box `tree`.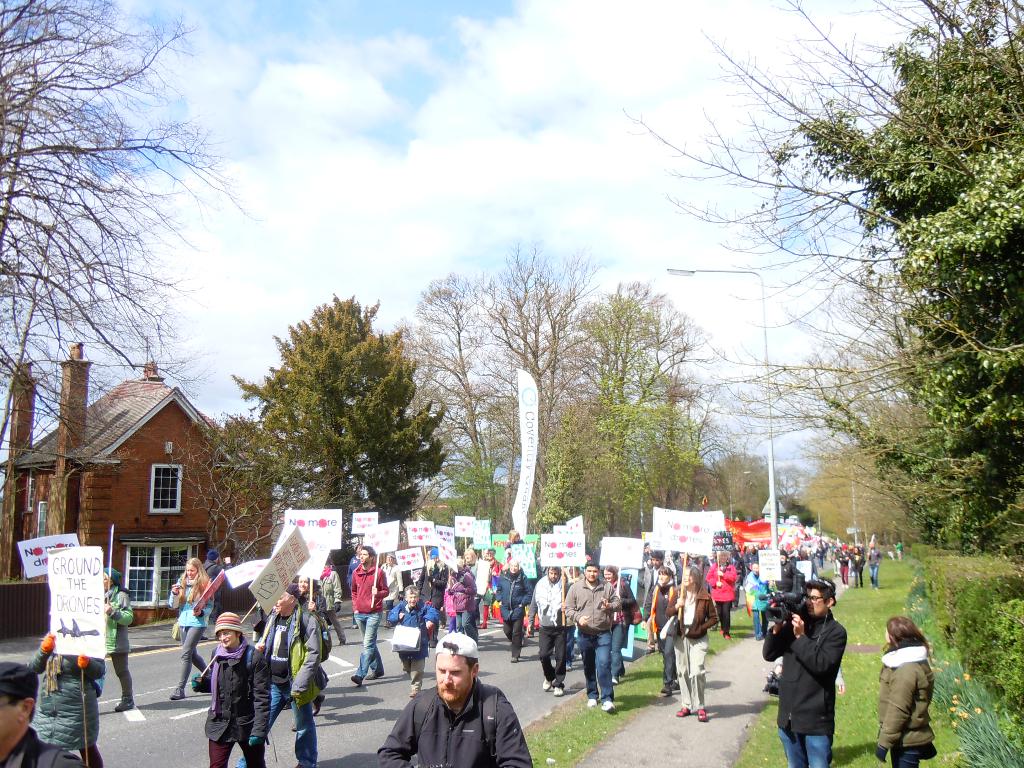
box(0, 0, 234, 534).
